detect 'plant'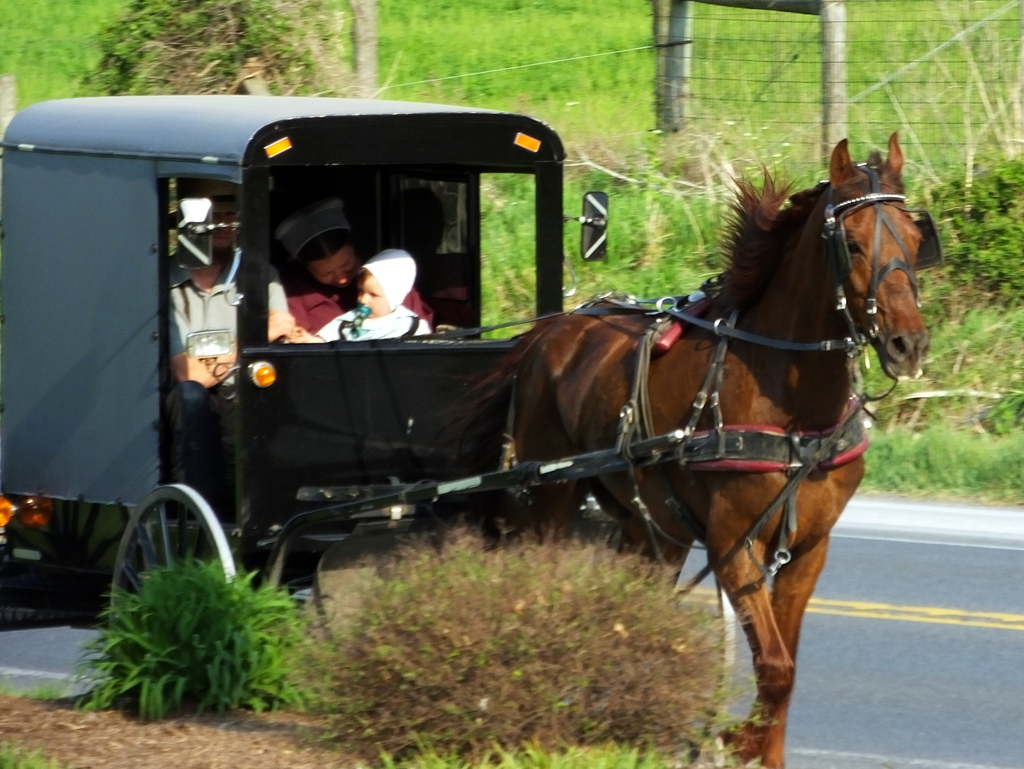
Rect(0, 741, 67, 768)
